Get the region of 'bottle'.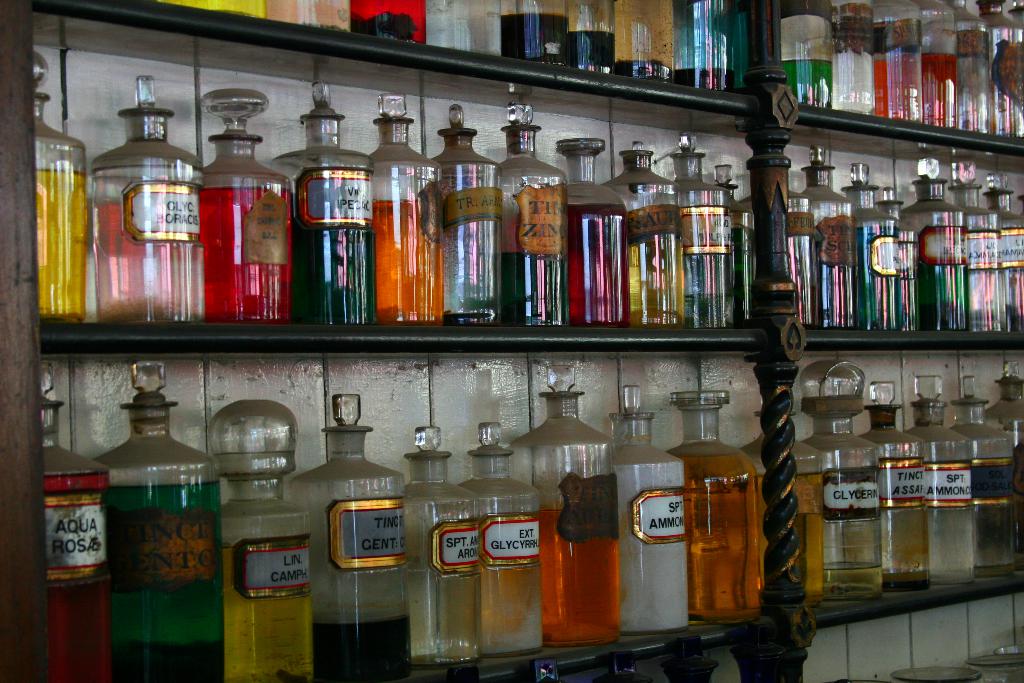
<box>824,0,876,107</box>.
